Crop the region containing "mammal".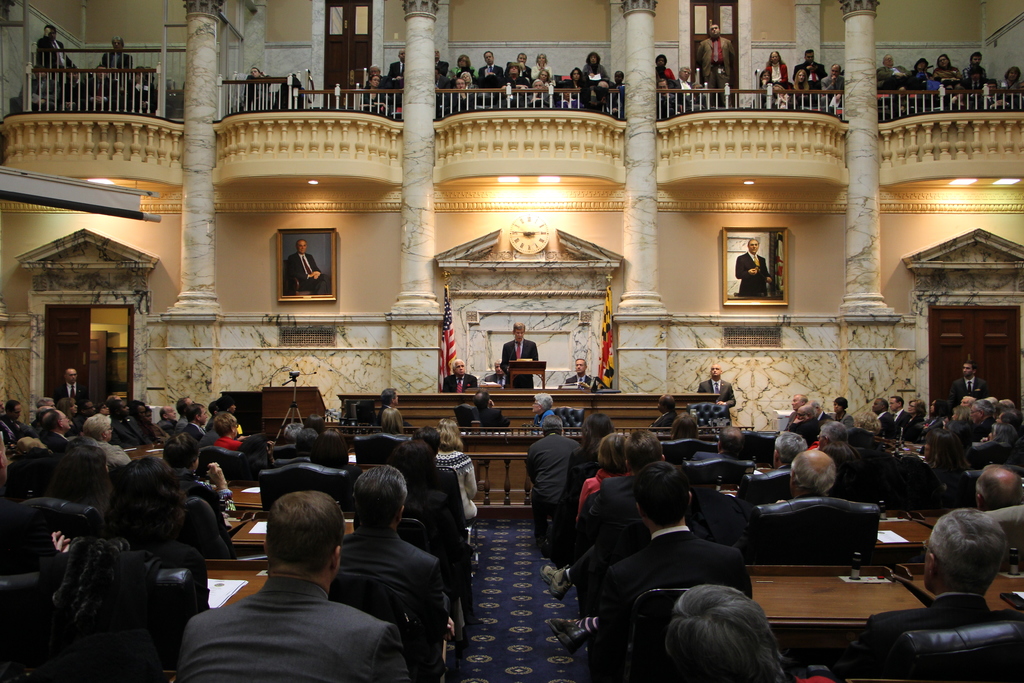
Crop region: [left=442, top=360, right=480, bottom=393].
